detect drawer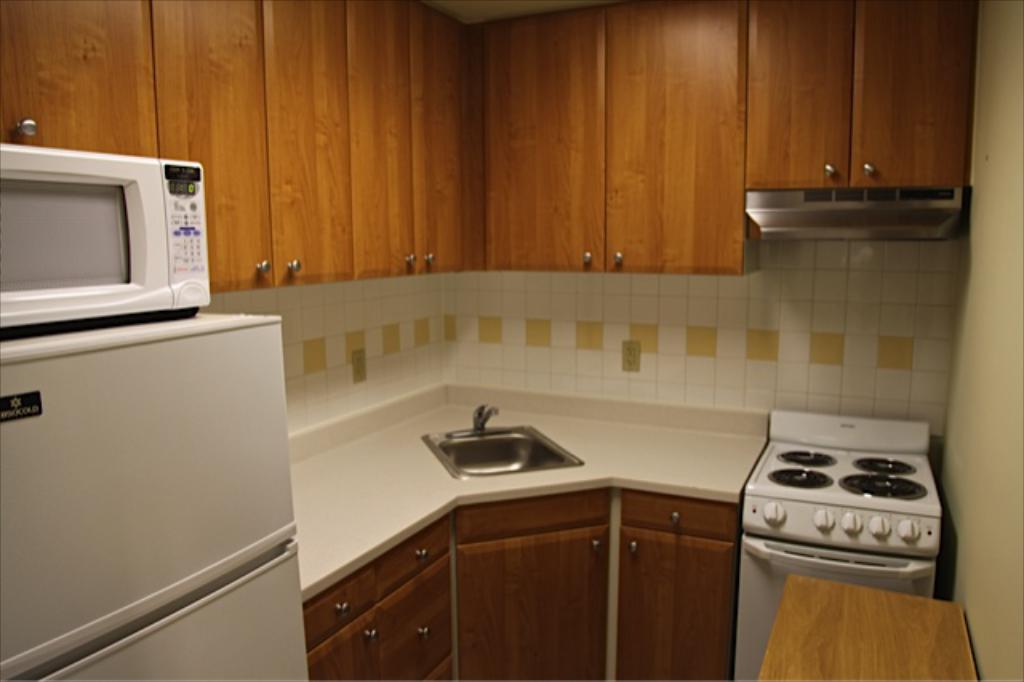
374,520,453,604
